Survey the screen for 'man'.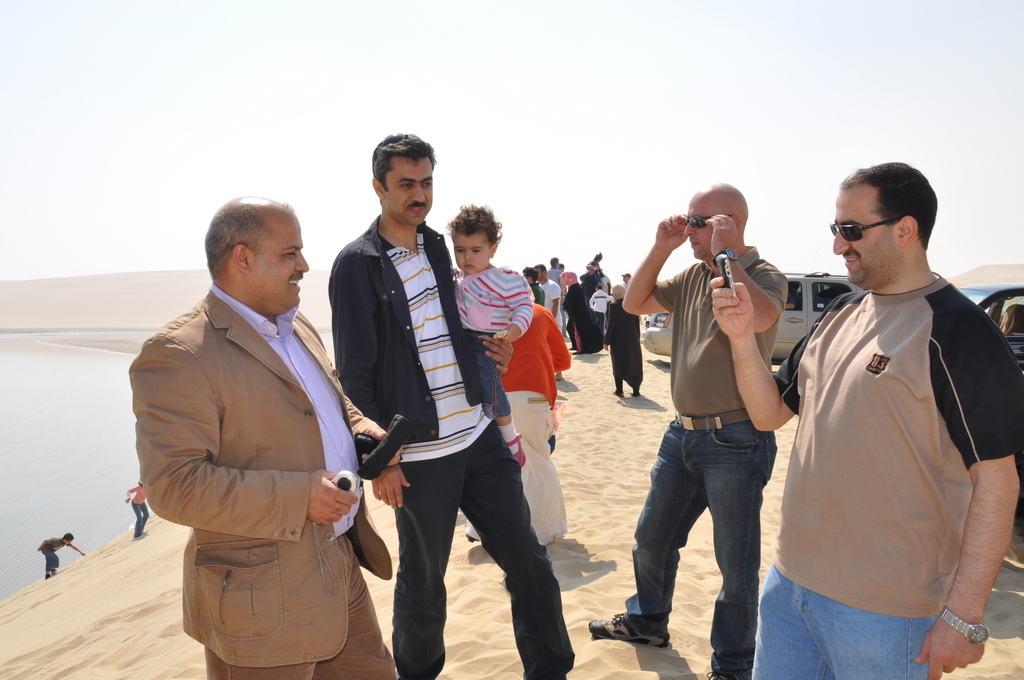
Survey found: box=[328, 130, 572, 679].
